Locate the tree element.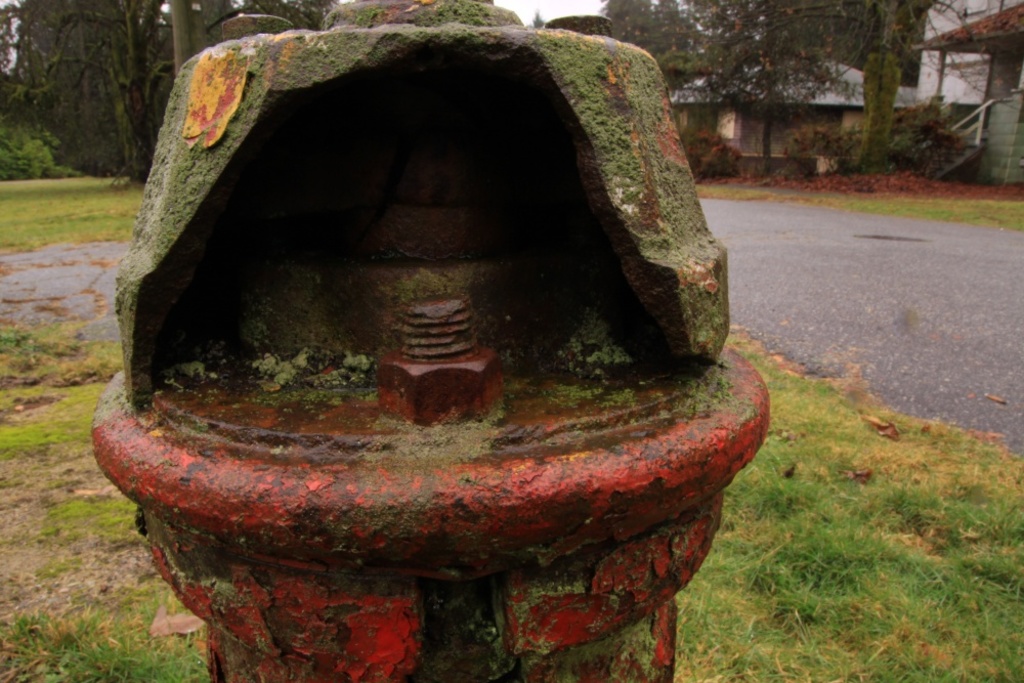
Element bbox: region(0, 0, 331, 182).
